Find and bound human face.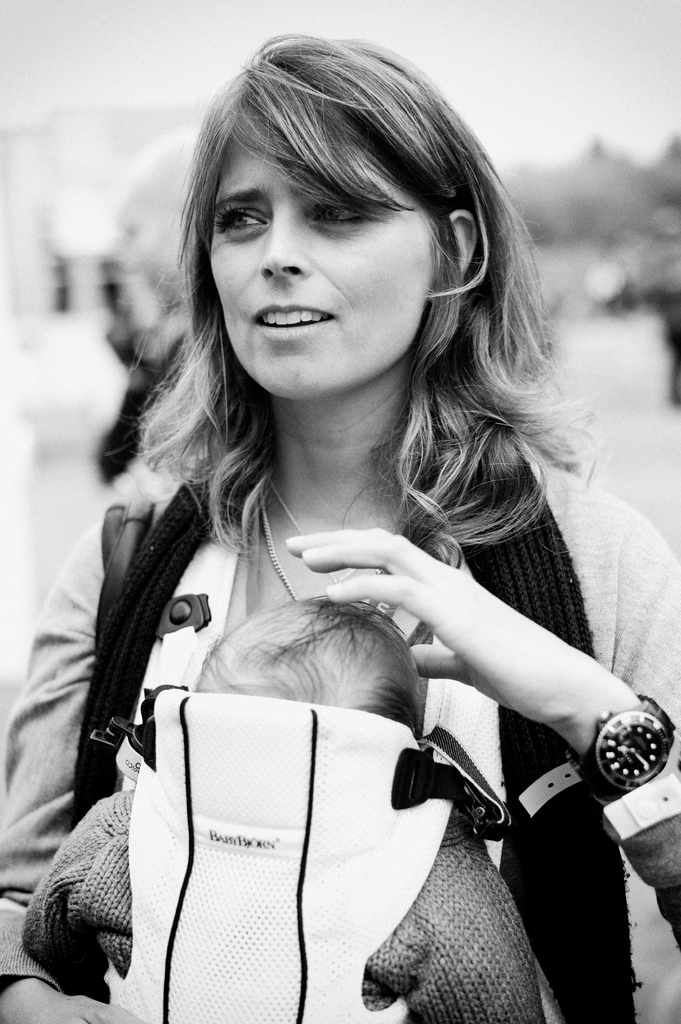
Bound: (210,104,441,403).
